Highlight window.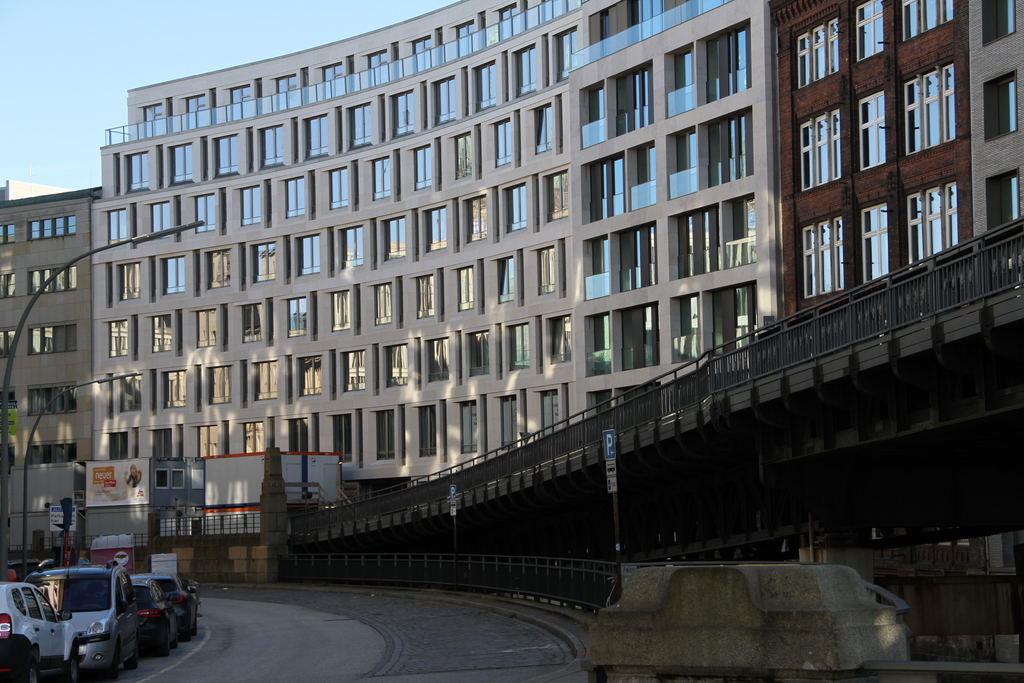
Highlighted region: 797,19,844,87.
